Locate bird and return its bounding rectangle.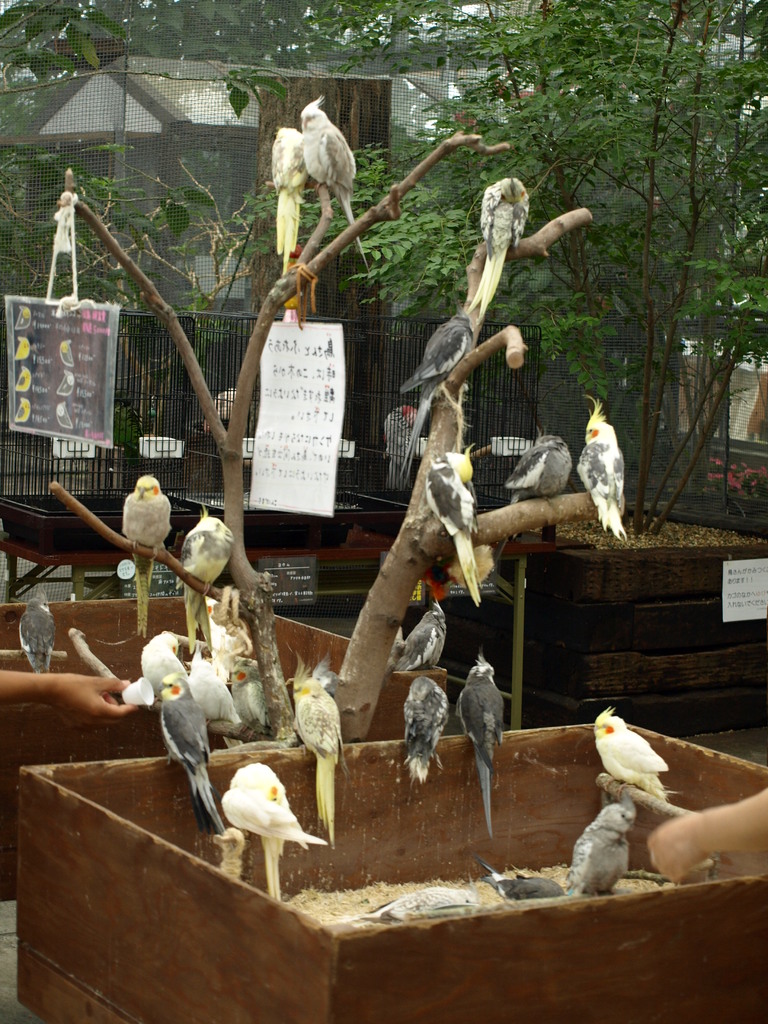
BBox(130, 628, 233, 833).
